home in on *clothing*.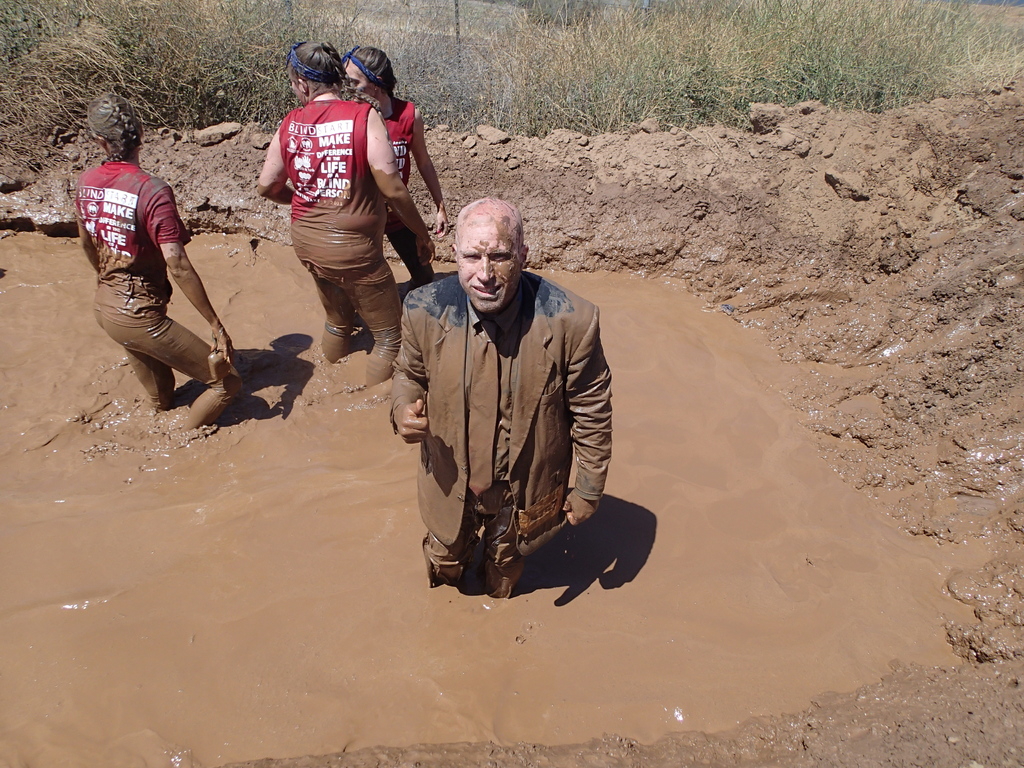
Homed in at 390,220,632,591.
